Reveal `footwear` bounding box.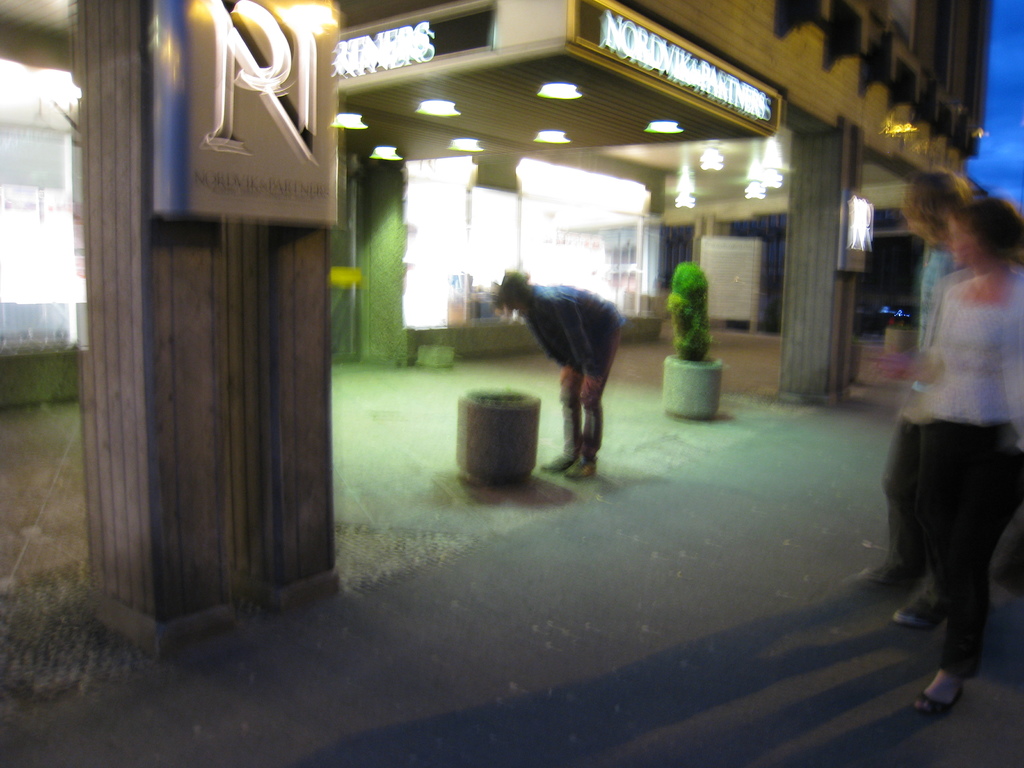
Revealed: 893 596 945 627.
